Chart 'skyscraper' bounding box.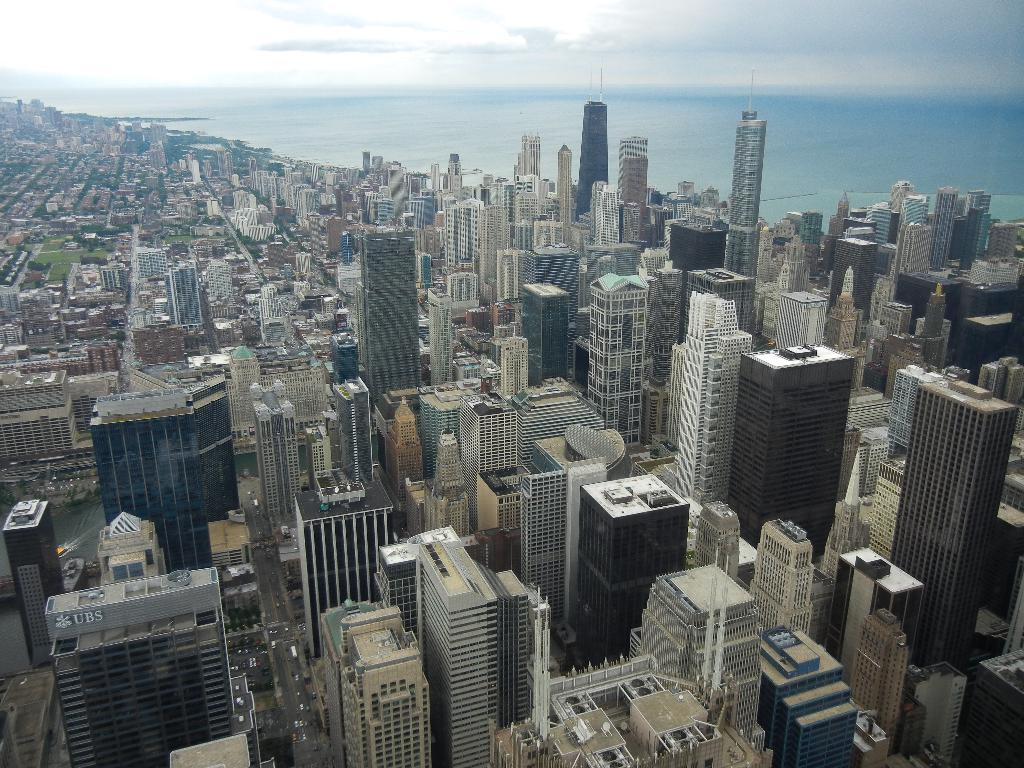
Charted: <box>932,186,958,269</box>.
